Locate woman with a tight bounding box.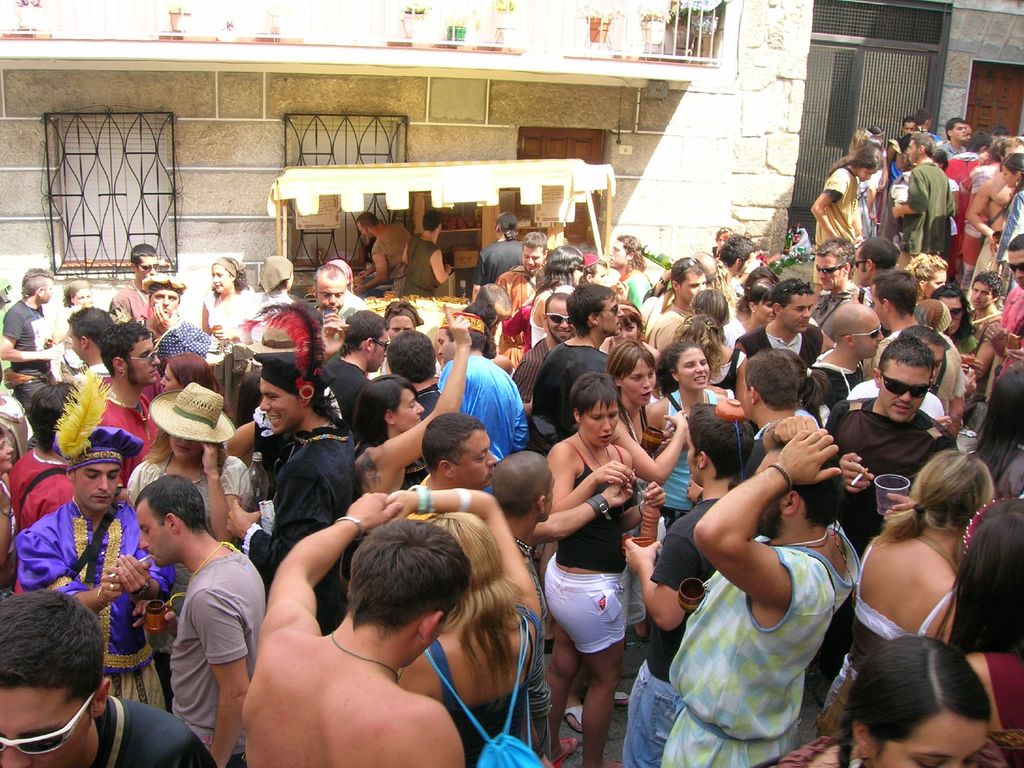
(x1=972, y1=362, x2=1023, y2=497).
